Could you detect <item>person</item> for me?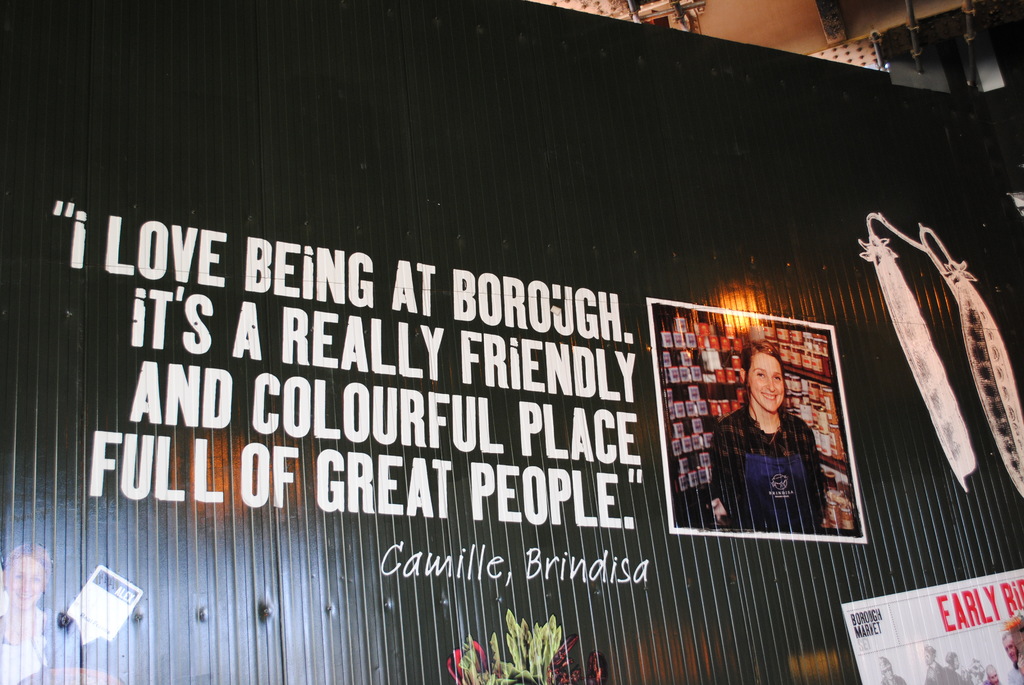
Detection result: (721,327,830,567).
